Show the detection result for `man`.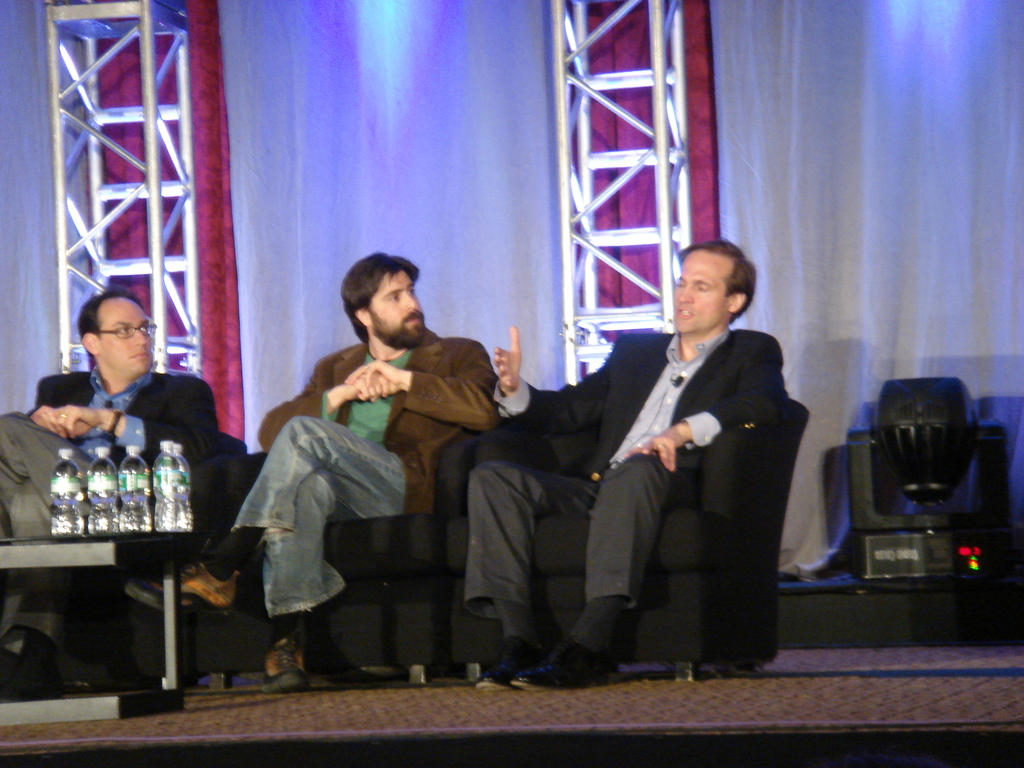
bbox=[0, 291, 214, 668].
